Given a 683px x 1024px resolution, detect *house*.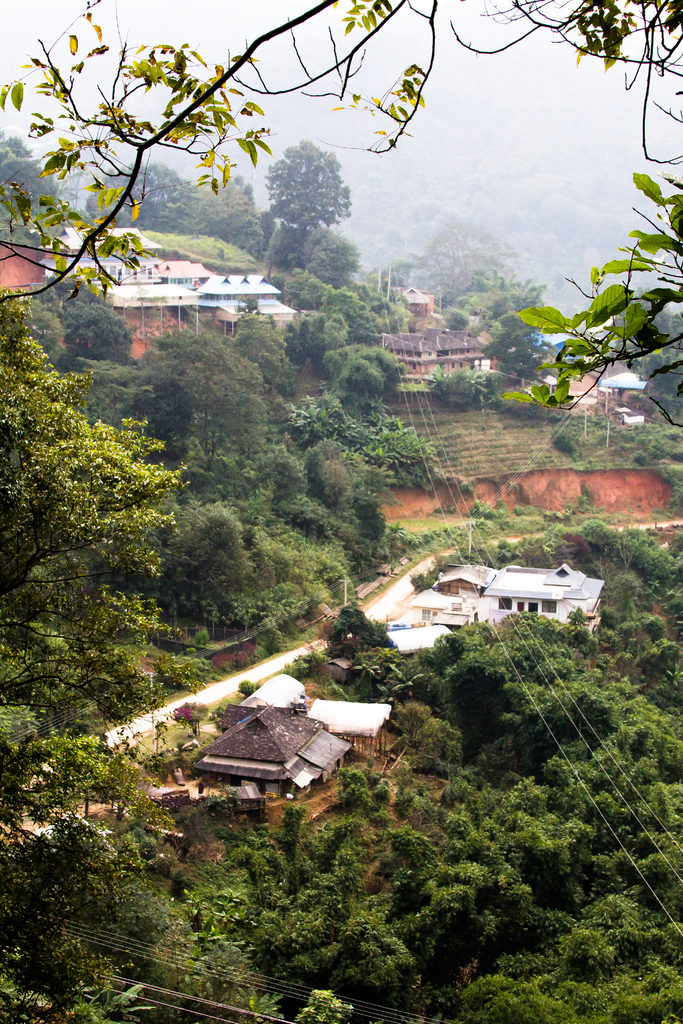
<region>384, 278, 458, 365</region>.
